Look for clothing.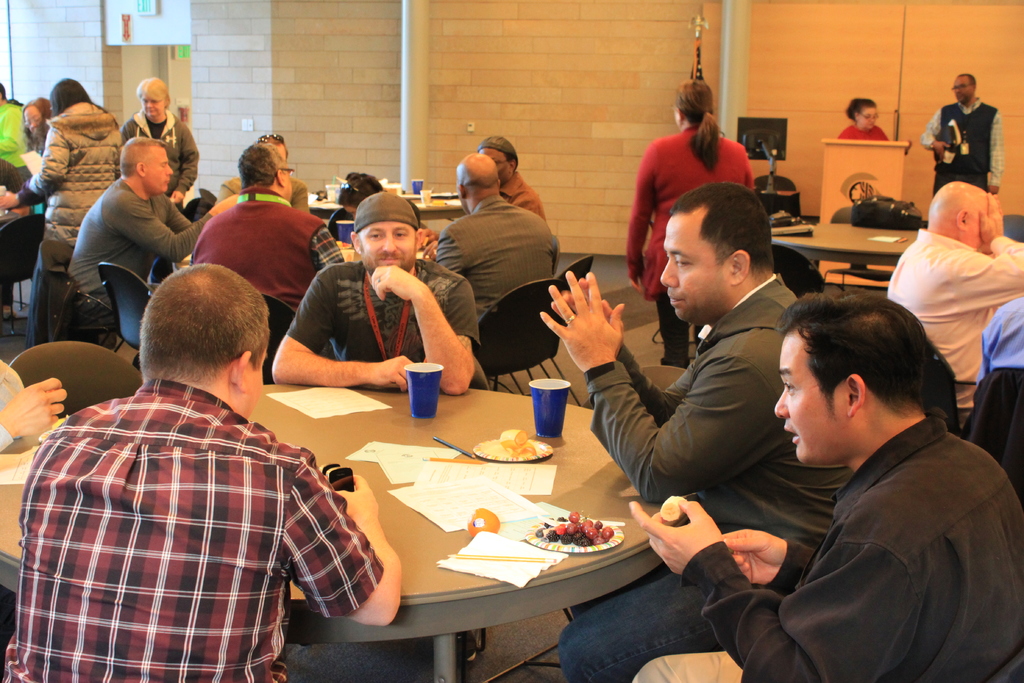
Found: 120, 111, 199, 198.
